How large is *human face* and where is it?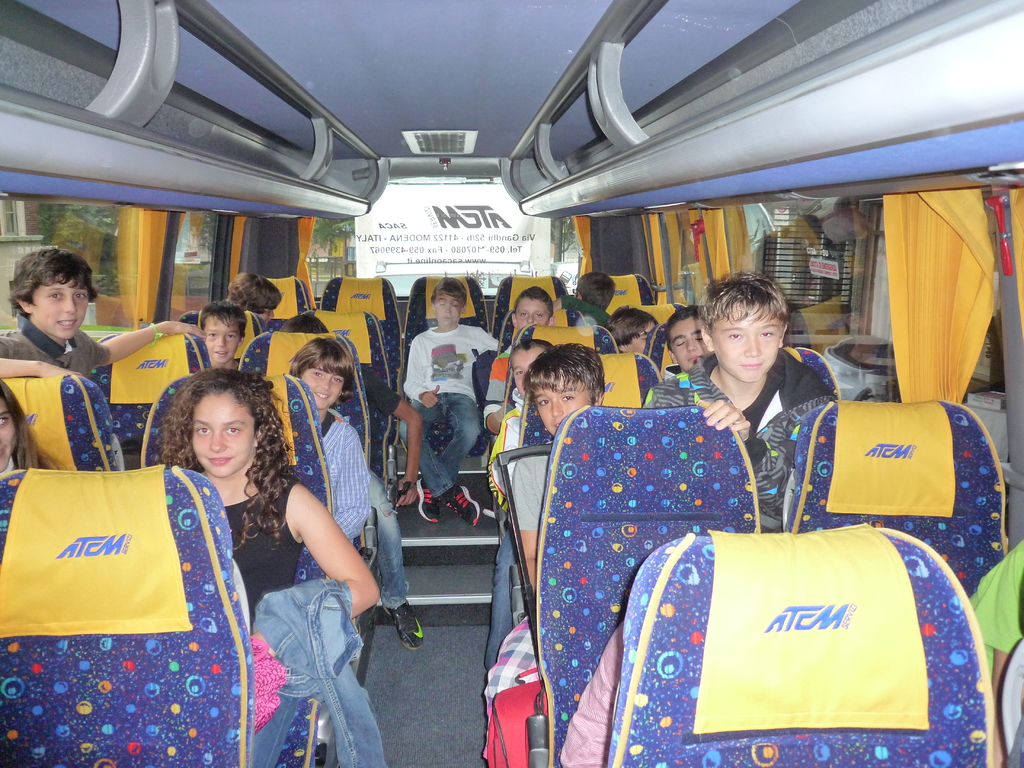
Bounding box: rect(538, 388, 591, 436).
